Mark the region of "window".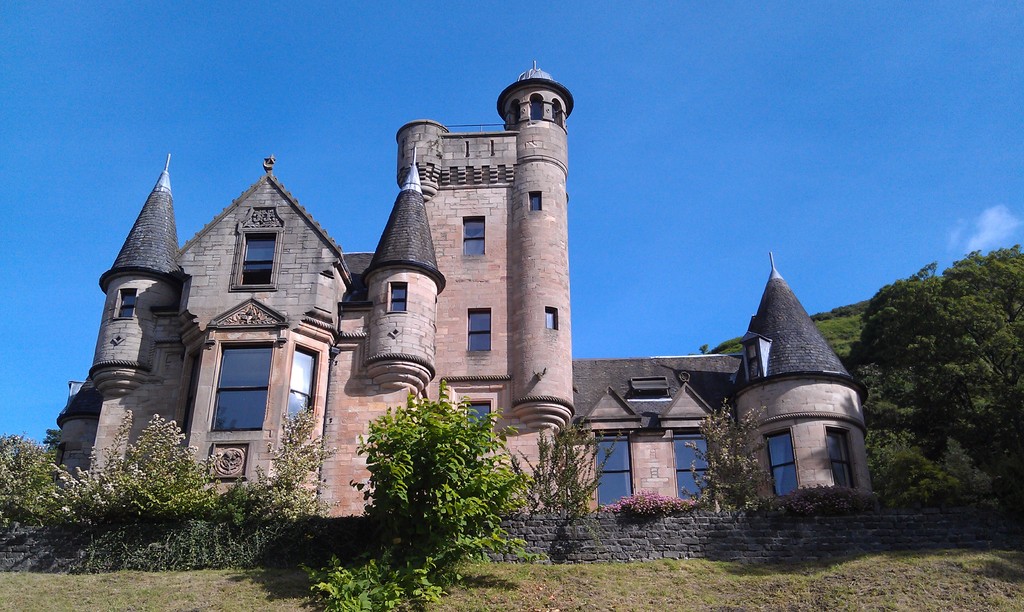
Region: {"x1": 188, "y1": 325, "x2": 276, "y2": 455}.
